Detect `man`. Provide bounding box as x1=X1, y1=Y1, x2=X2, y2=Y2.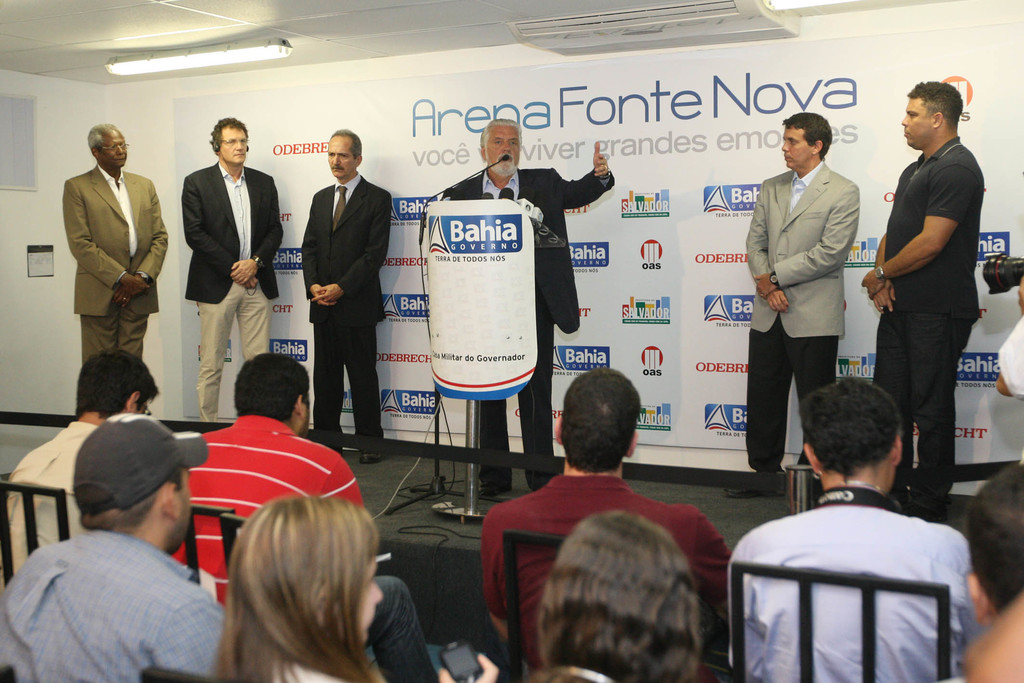
x1=1, y1=345, x2=161, y2=582.
